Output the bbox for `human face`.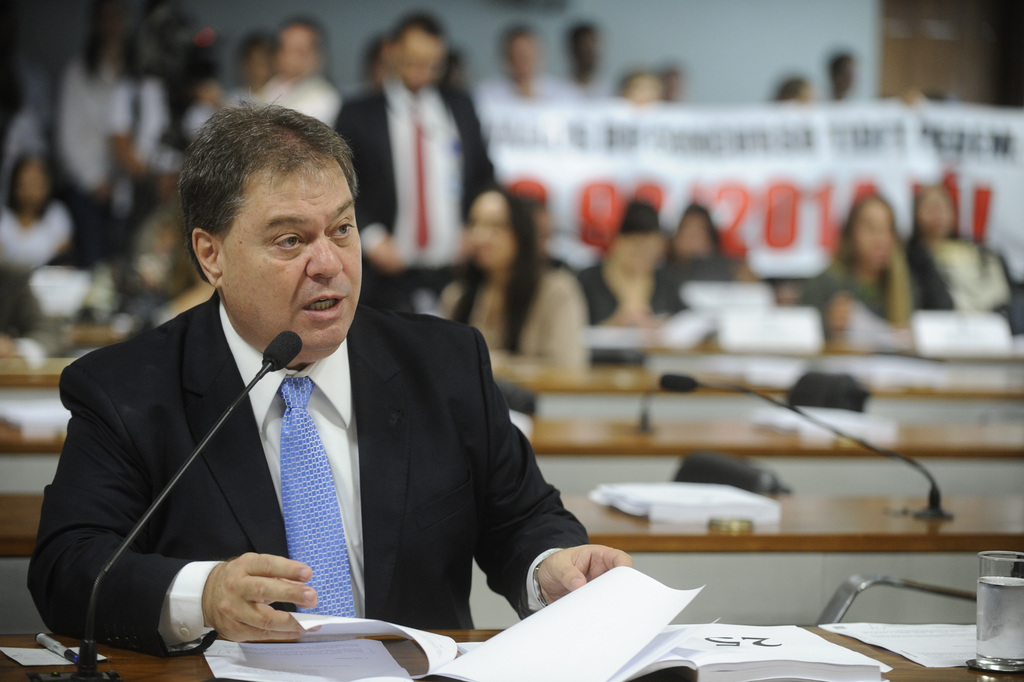
<bbox>277, 25, 321, 83</bbox>.
